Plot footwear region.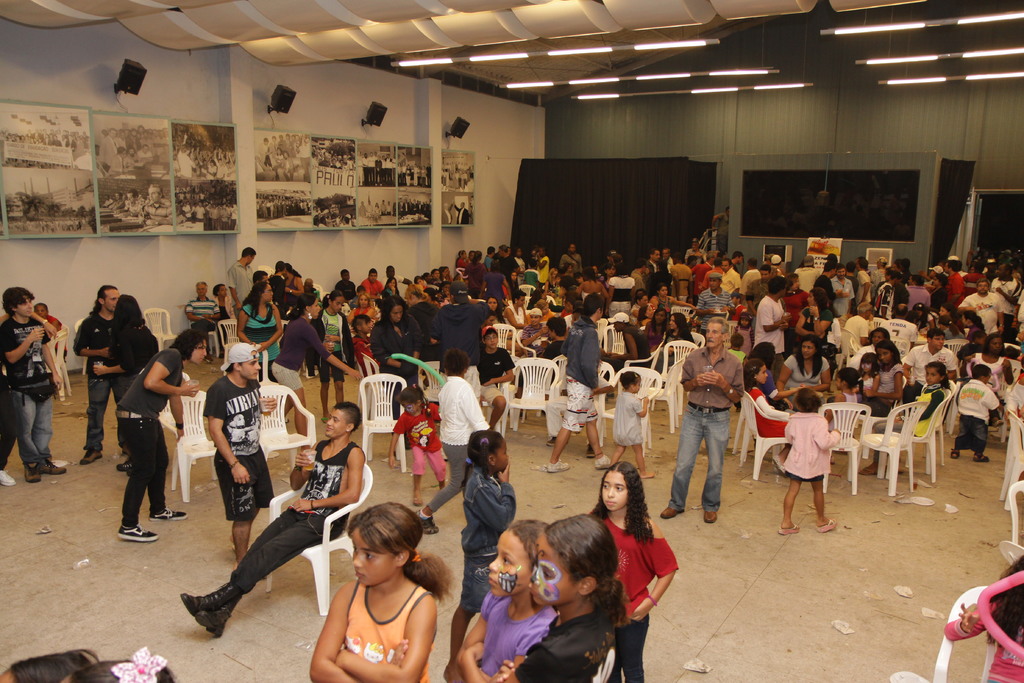
Plotted at box(820, 518, 836, 532).
